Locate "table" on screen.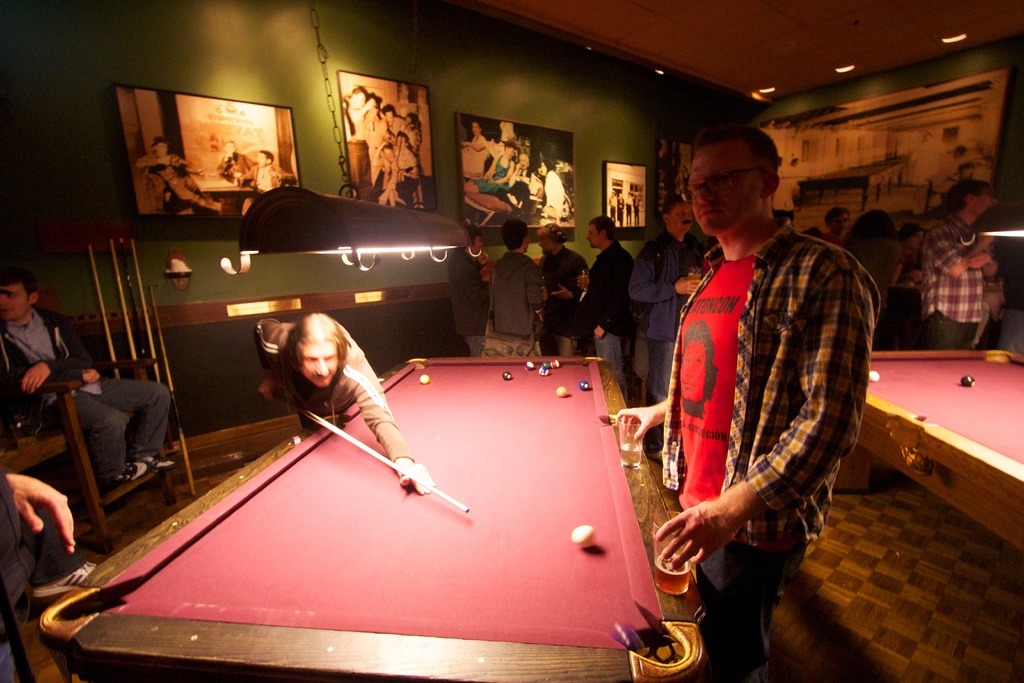
On screen at (x1=838, y1=350, x2=1023, y2=550).
